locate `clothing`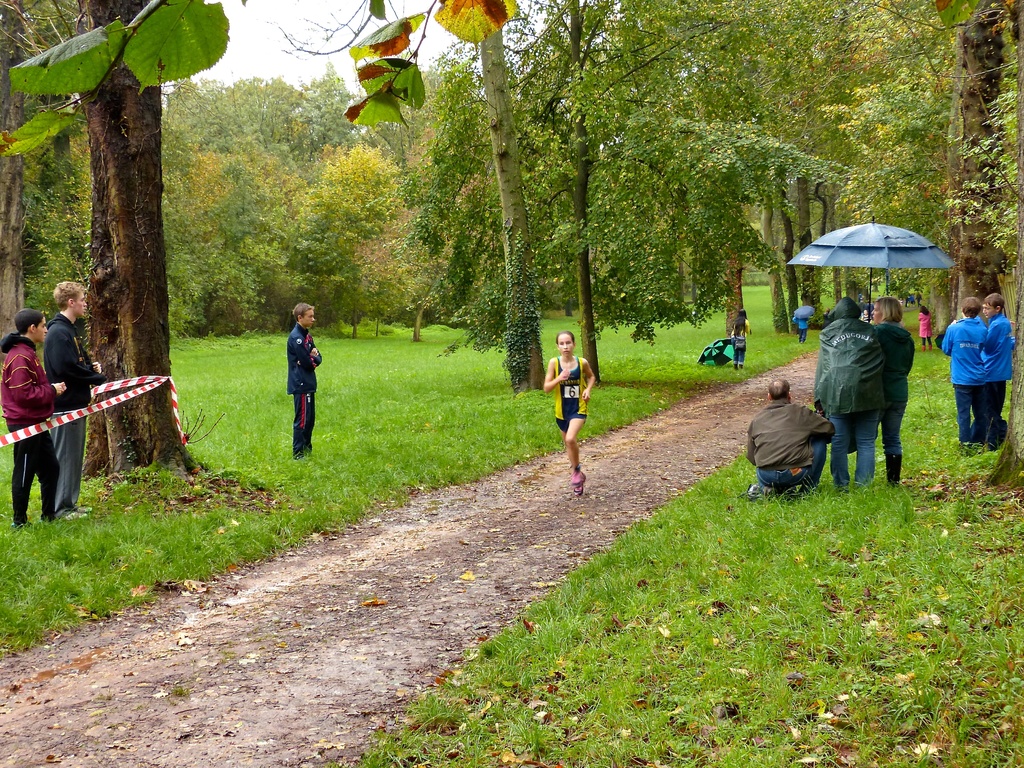
{"x1": 286, "y1": 318, "x2": 323, "y2": 452}
